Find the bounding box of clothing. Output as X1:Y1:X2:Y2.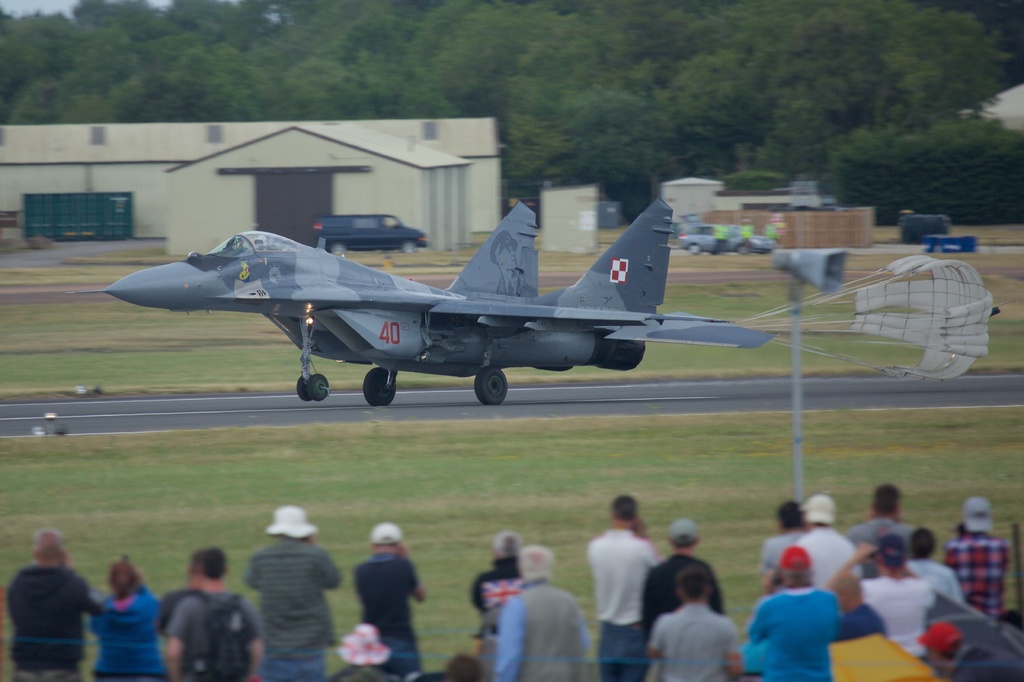
355:553:416:681.
